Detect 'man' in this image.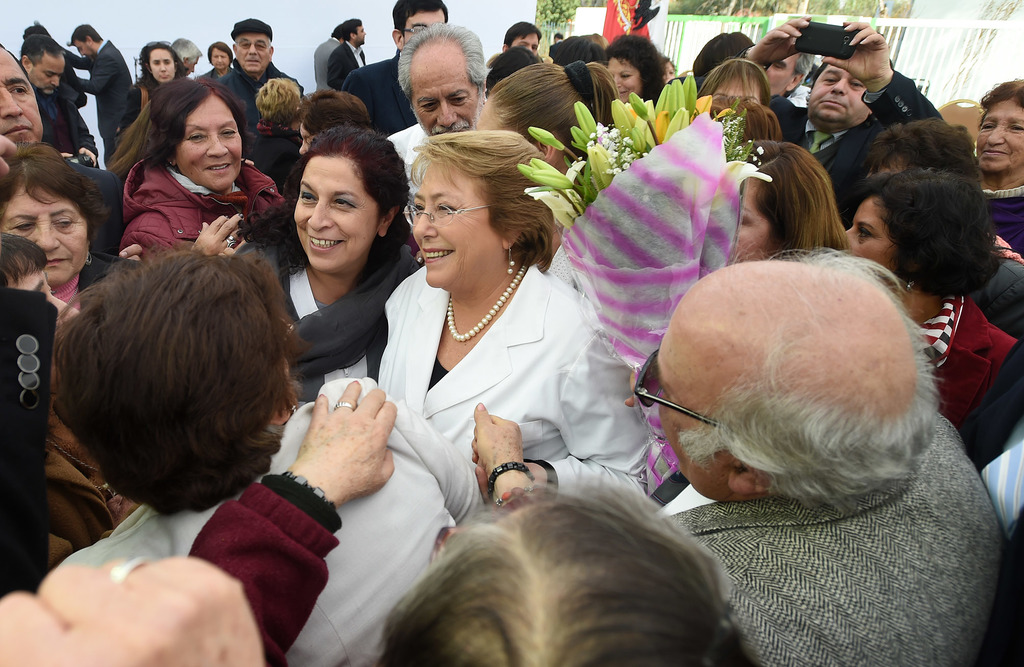
Detection: BBox(330, 14, 369, 88).
